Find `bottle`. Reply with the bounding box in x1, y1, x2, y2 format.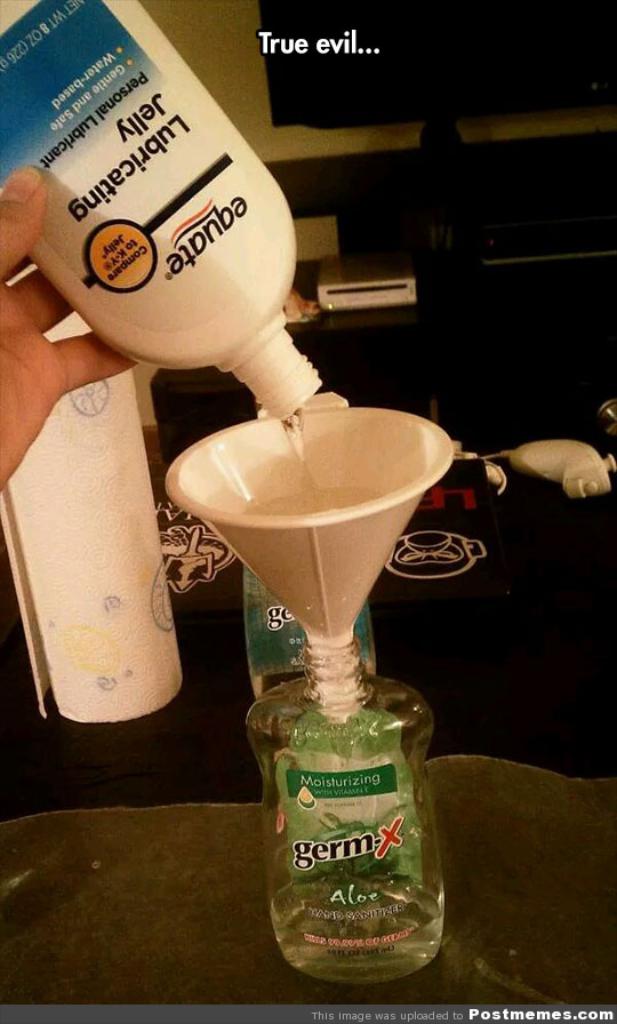
251, 672, 443, 950.
